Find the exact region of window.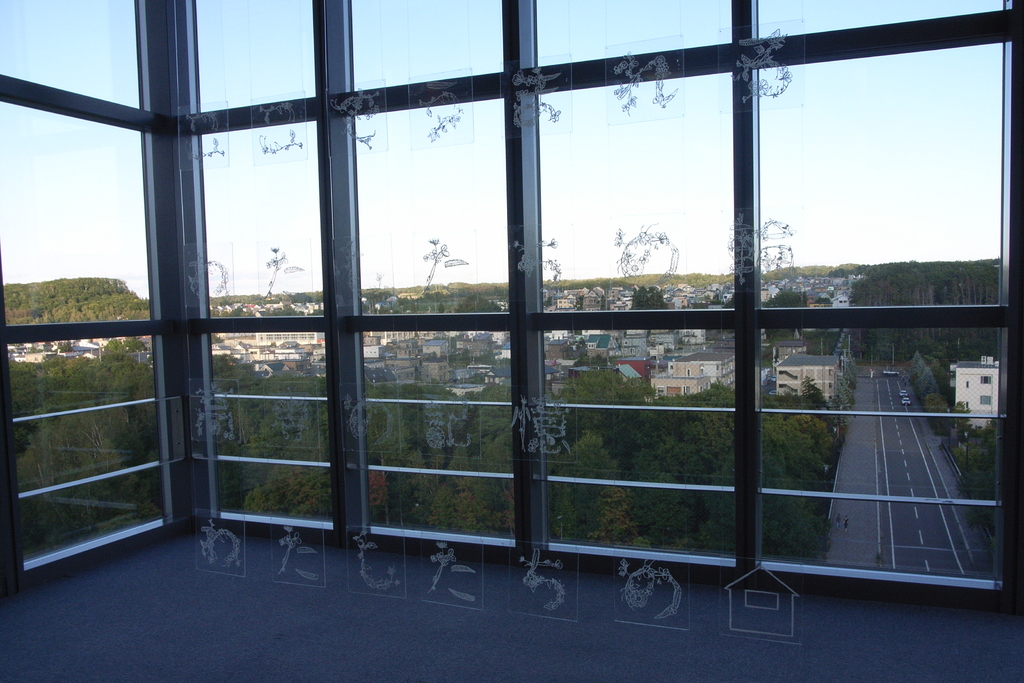
Exact region: rect(980, 375, 993, 384).
